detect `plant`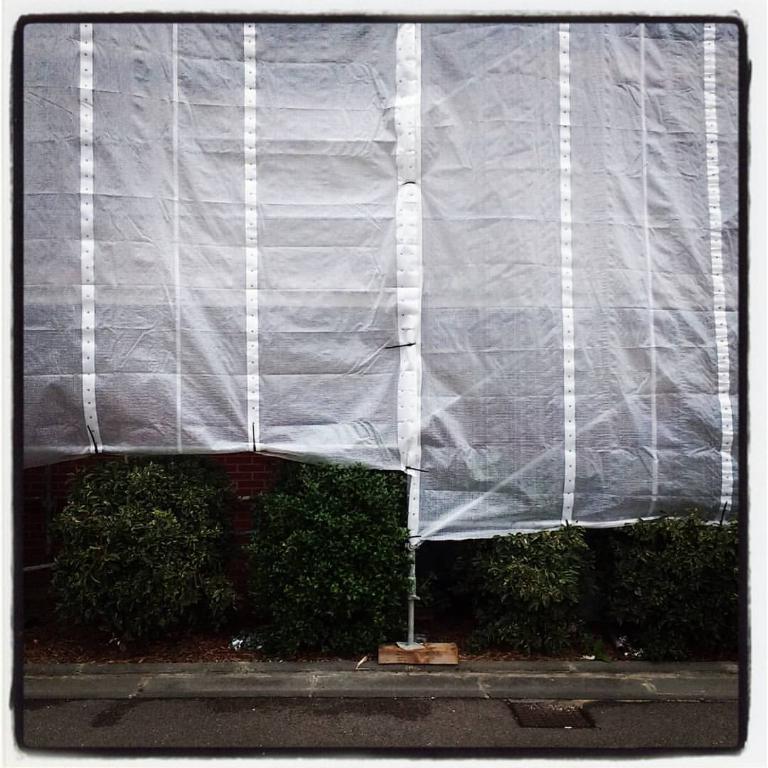
rect(482, 527, 594, 661)
